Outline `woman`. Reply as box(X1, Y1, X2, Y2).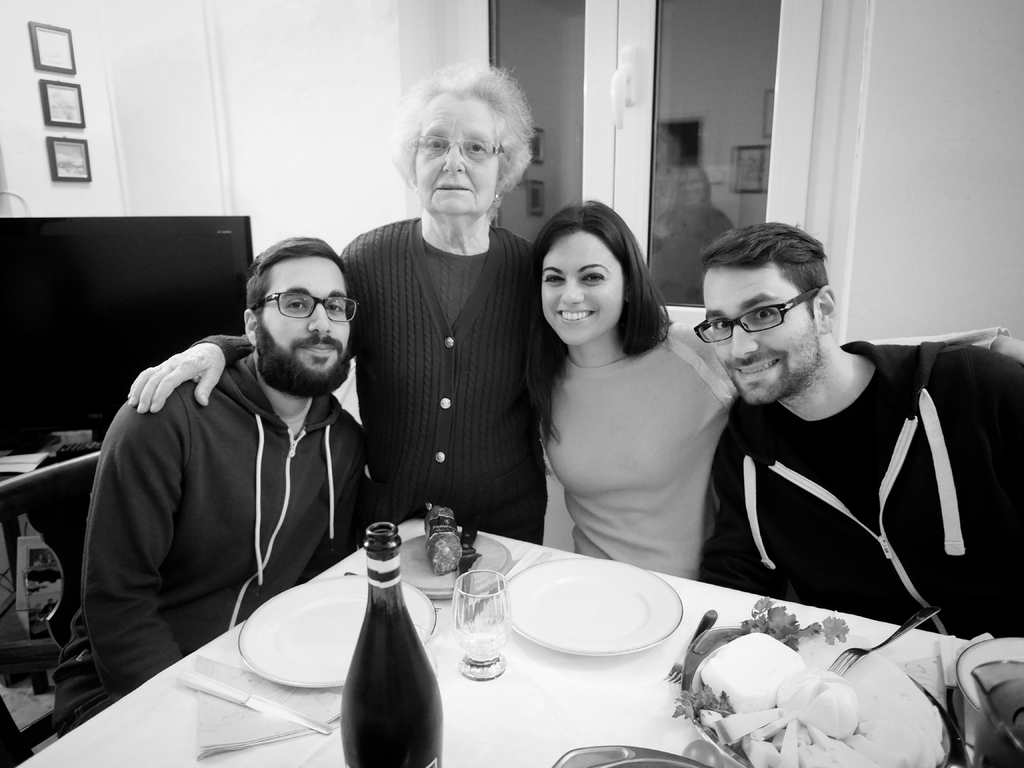
box(124, 54, 545, 551).
